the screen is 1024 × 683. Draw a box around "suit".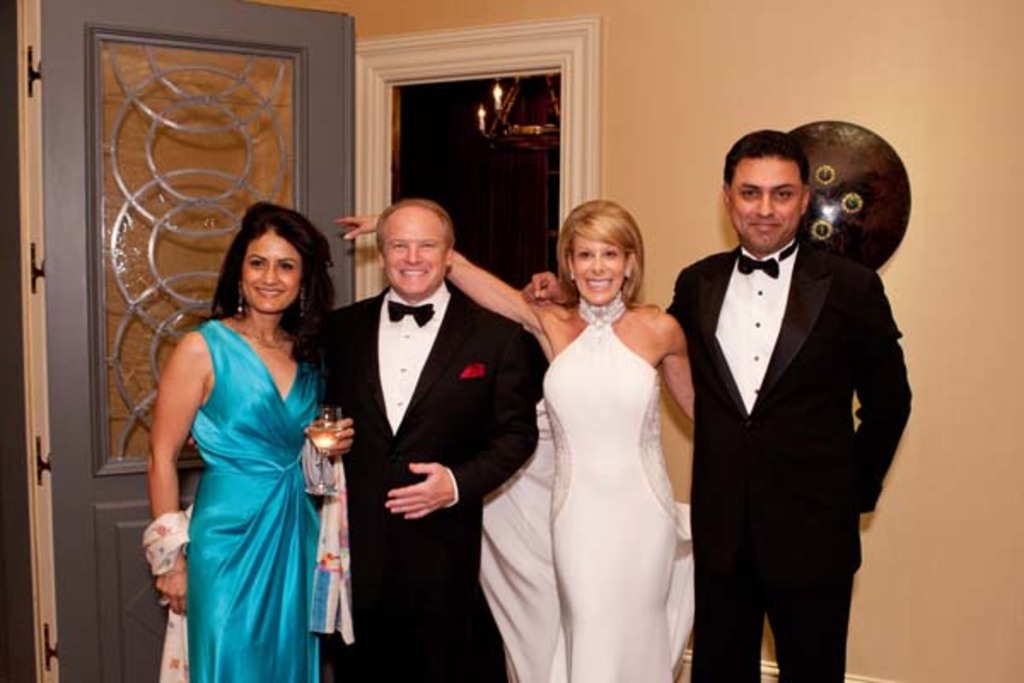
bbox=[311, 282, 534, 681].
